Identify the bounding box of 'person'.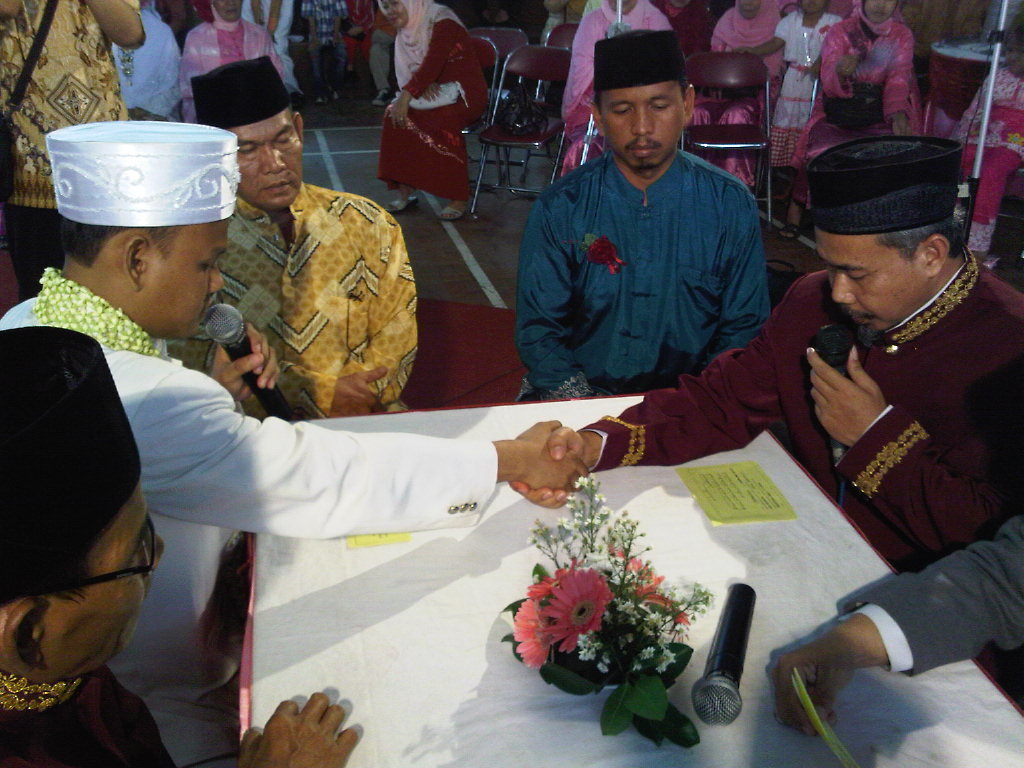
(left=517, top=23, right=789, bottom=449).
